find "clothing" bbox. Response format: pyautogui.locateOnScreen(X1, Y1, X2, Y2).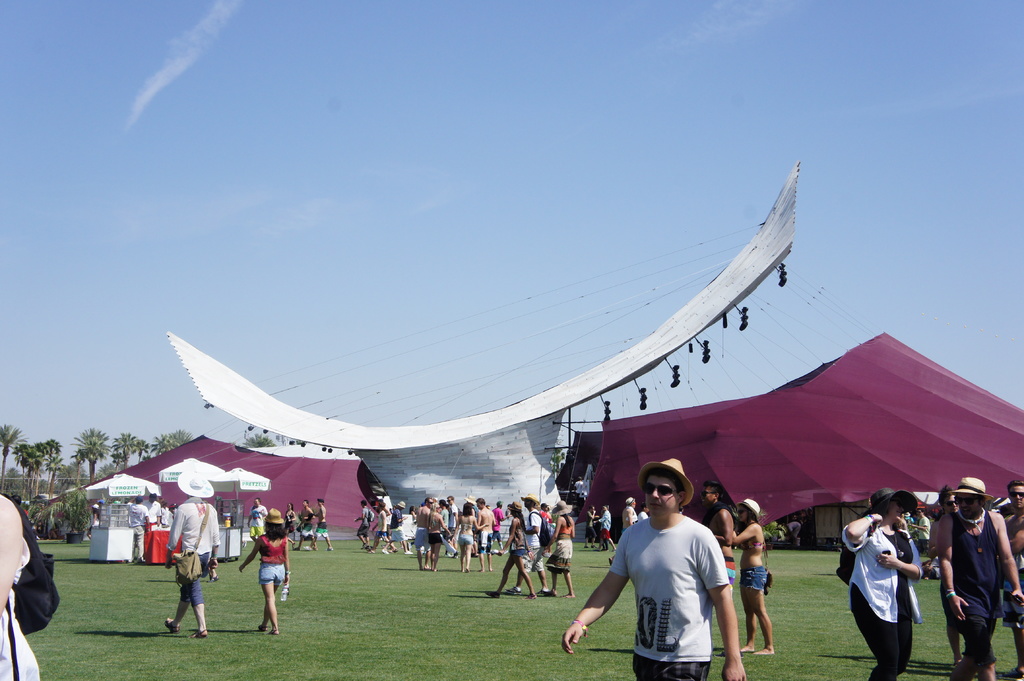
pyautogui.locateOnScreen(739, 564, 765, 586).
